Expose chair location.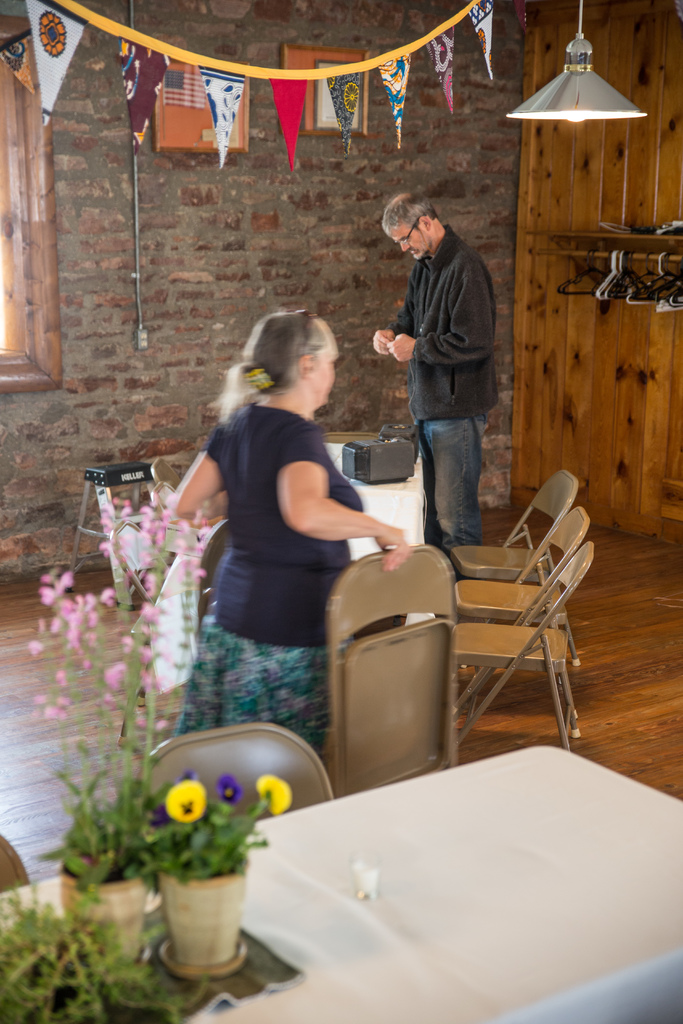
Exposed at left=147, top=449, right=207, bottom=543.
